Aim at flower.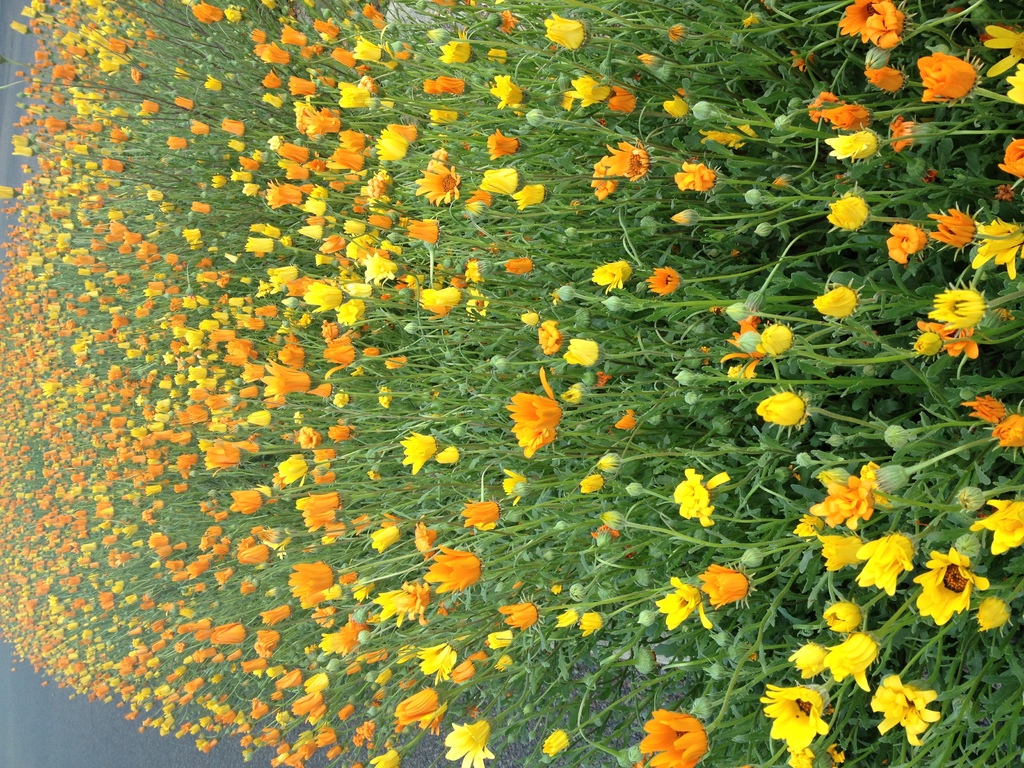
Aimed at x1=821, y1=191, x2=871, y2=233.
